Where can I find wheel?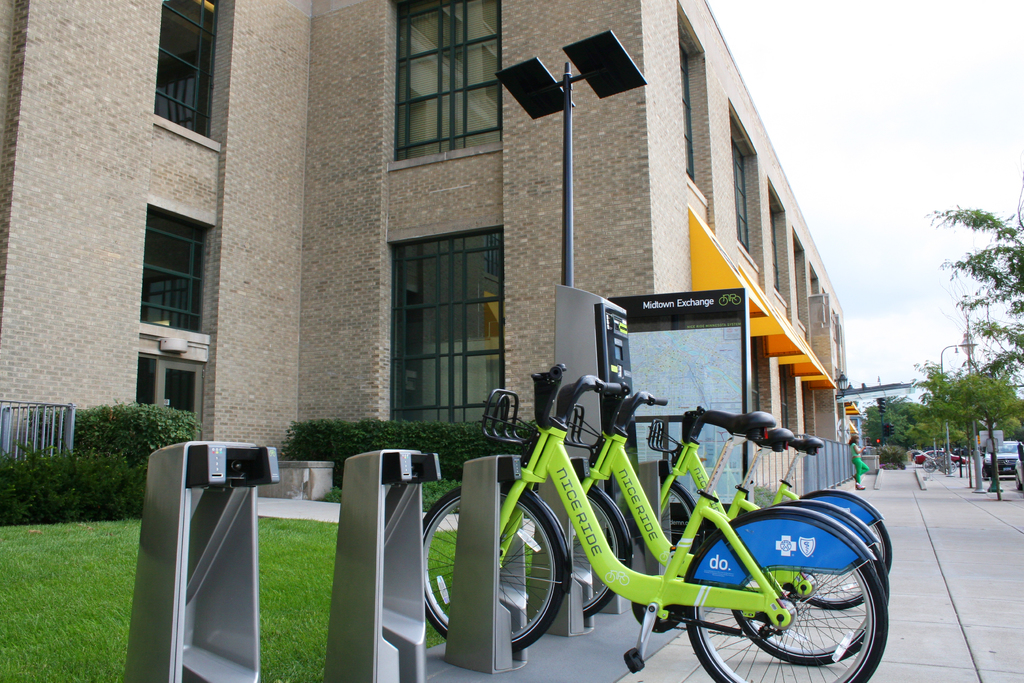
You can find it at <region>707, 500, 895, 657</region>.
